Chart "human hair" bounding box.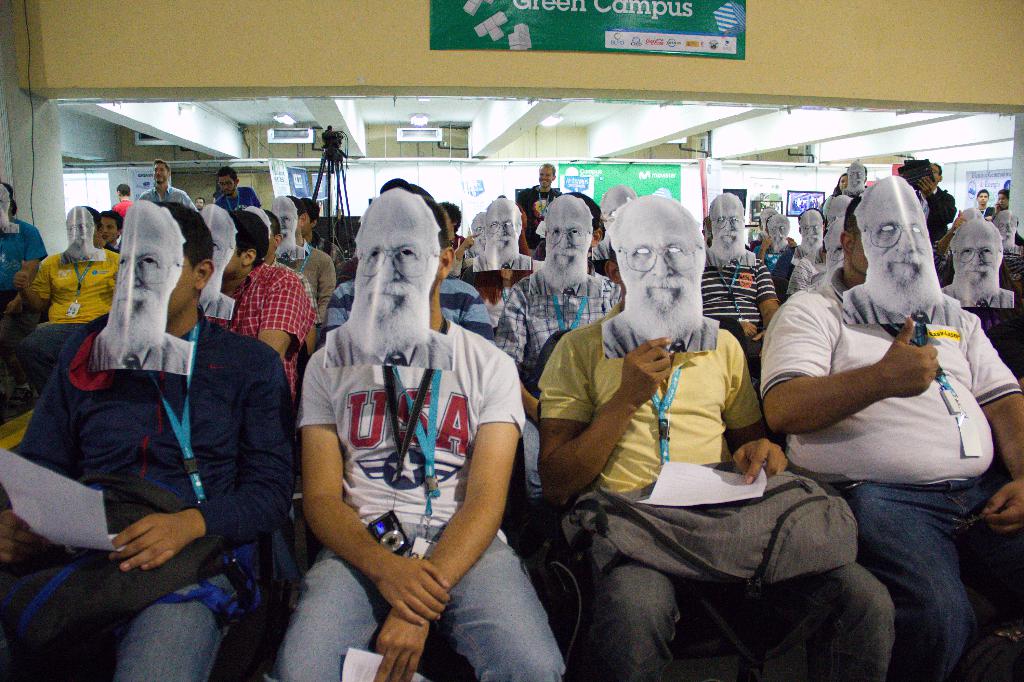
Charted: (left=563, top=190, right=602, bottom=230).
